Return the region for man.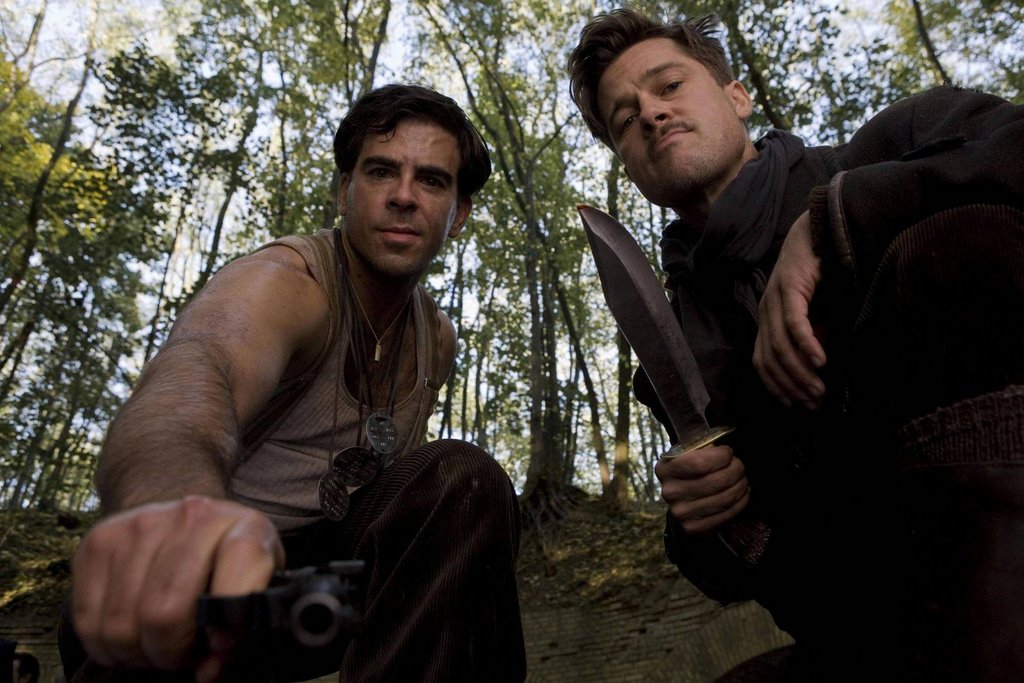
locate(555, 7, 1023, 679).
